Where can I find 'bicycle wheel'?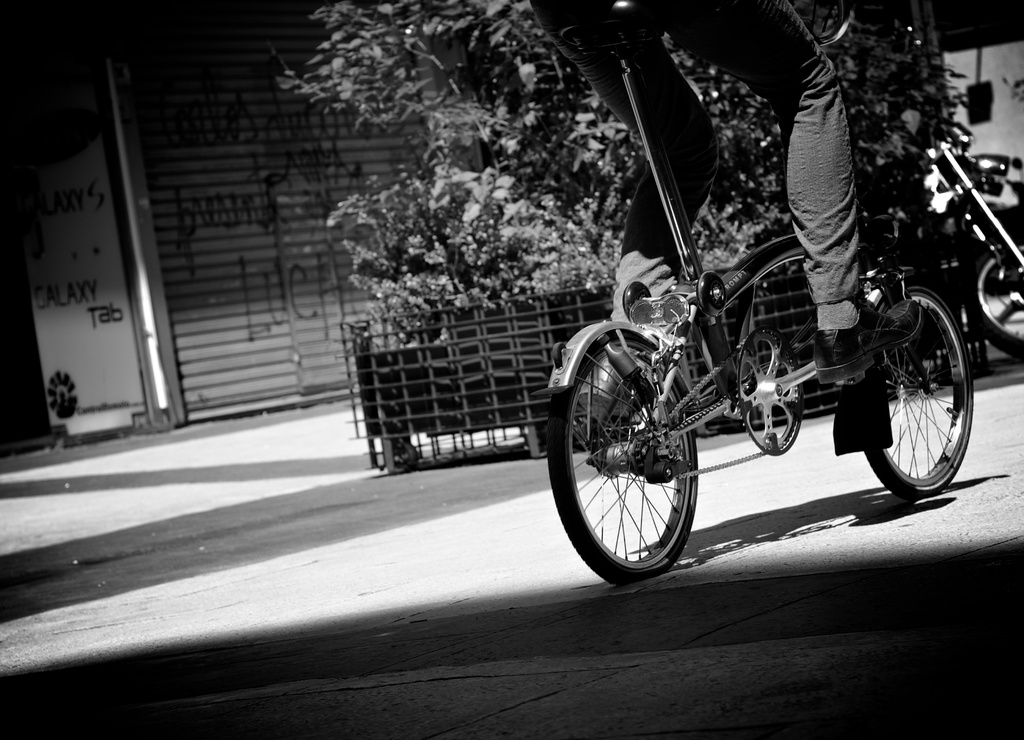
You can find it at 566:323:723:587.
